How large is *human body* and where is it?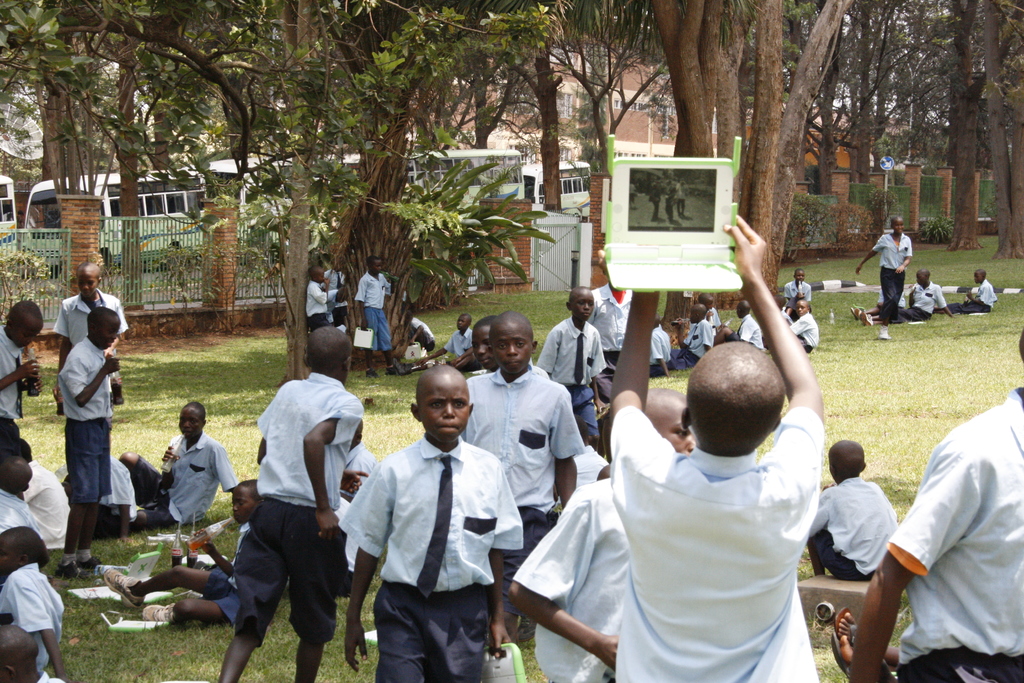
Bounding box: (104, 468, 264, 621).
